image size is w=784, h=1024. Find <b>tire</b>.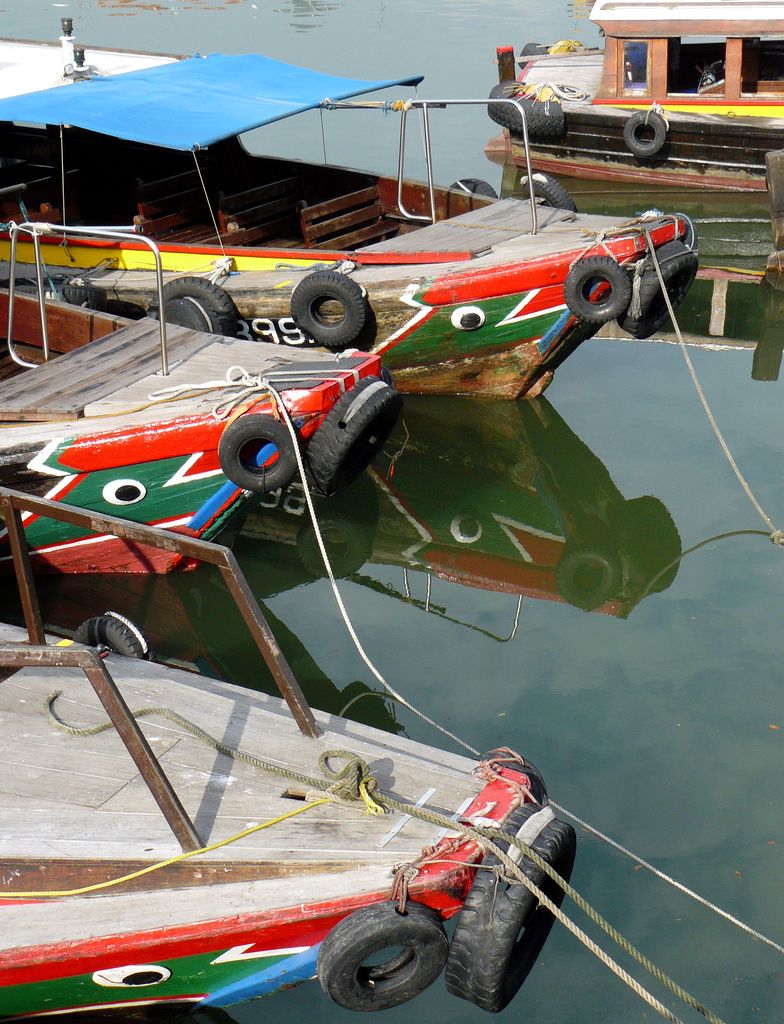
(330,897,441,1007).
